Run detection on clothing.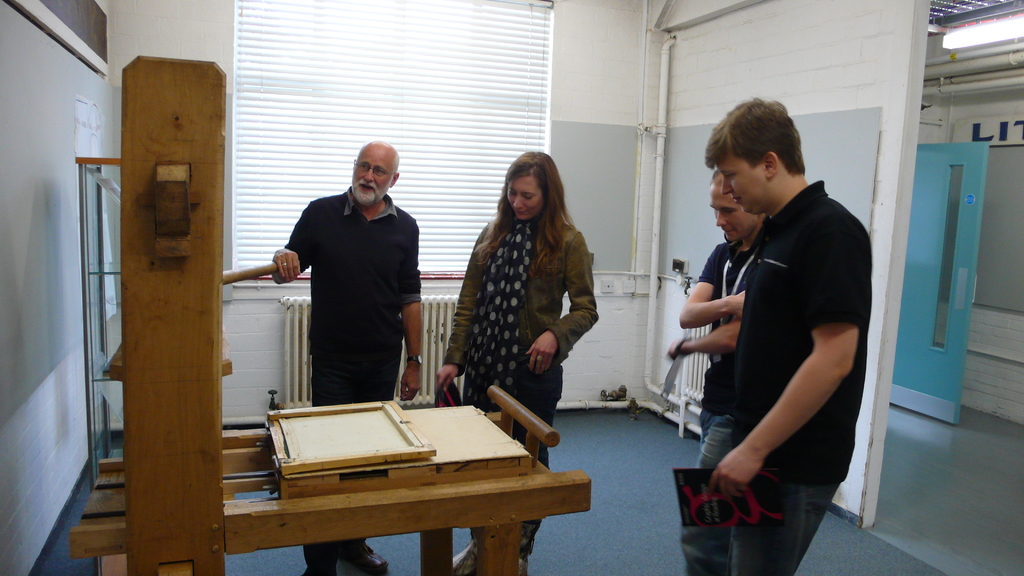
Result: 442/207/598/556.
